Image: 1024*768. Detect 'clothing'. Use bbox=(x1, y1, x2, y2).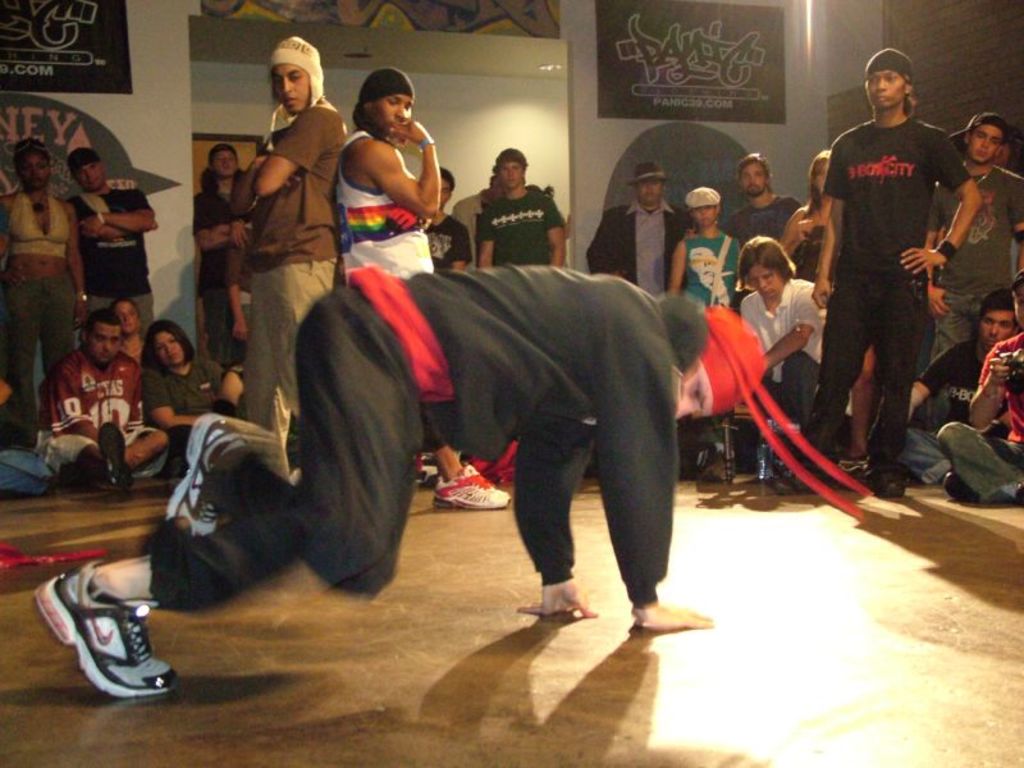
bbox=(420, 205, 466, 266).
